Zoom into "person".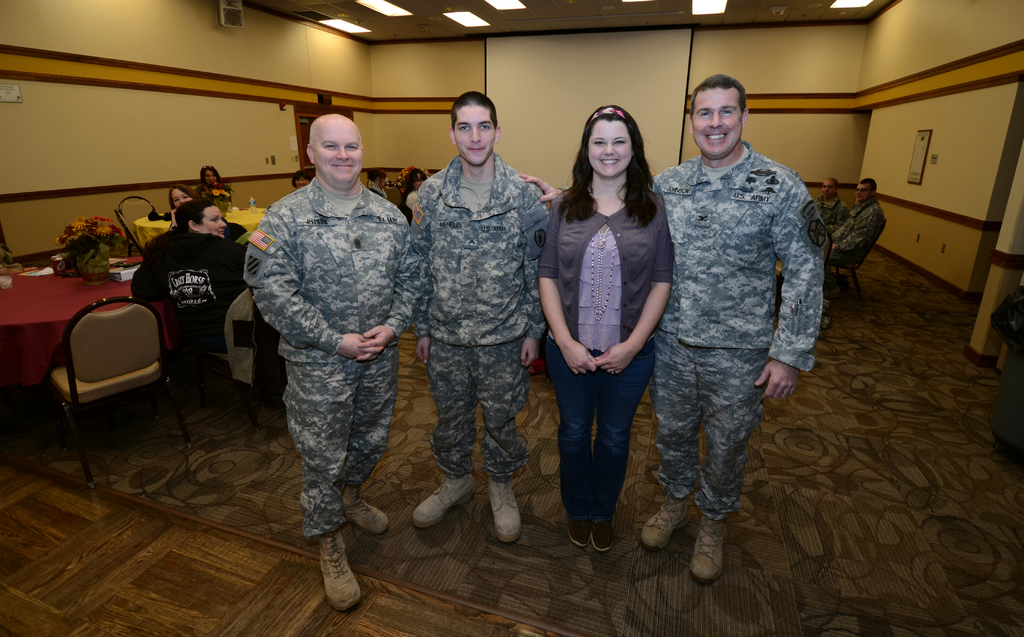
Zoom target: (813,171,889,272).
